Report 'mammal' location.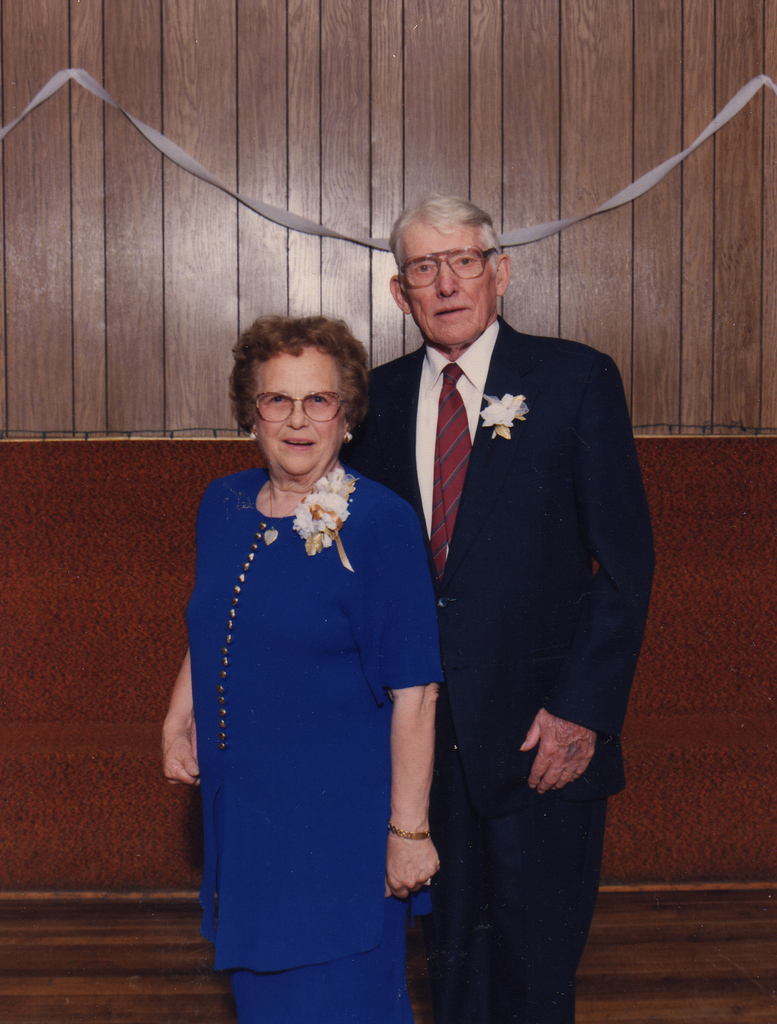
Report: region(163, 296, 453, 1023).
